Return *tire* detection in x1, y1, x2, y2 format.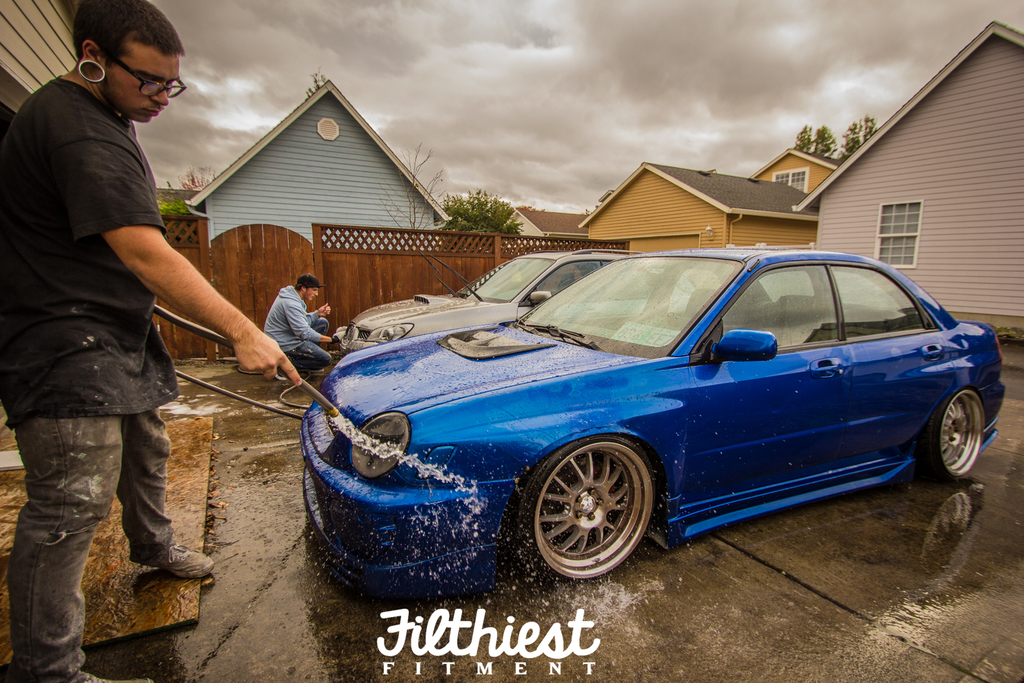
510, 437, 660, 584.
